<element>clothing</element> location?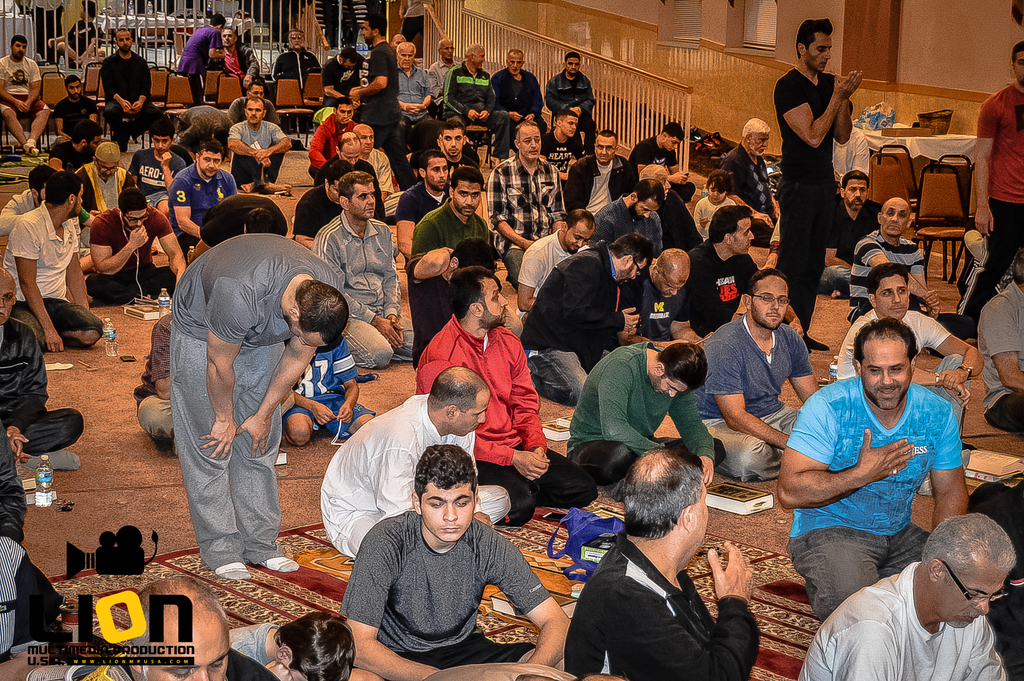
BBox(342, 500, 549, 668)
